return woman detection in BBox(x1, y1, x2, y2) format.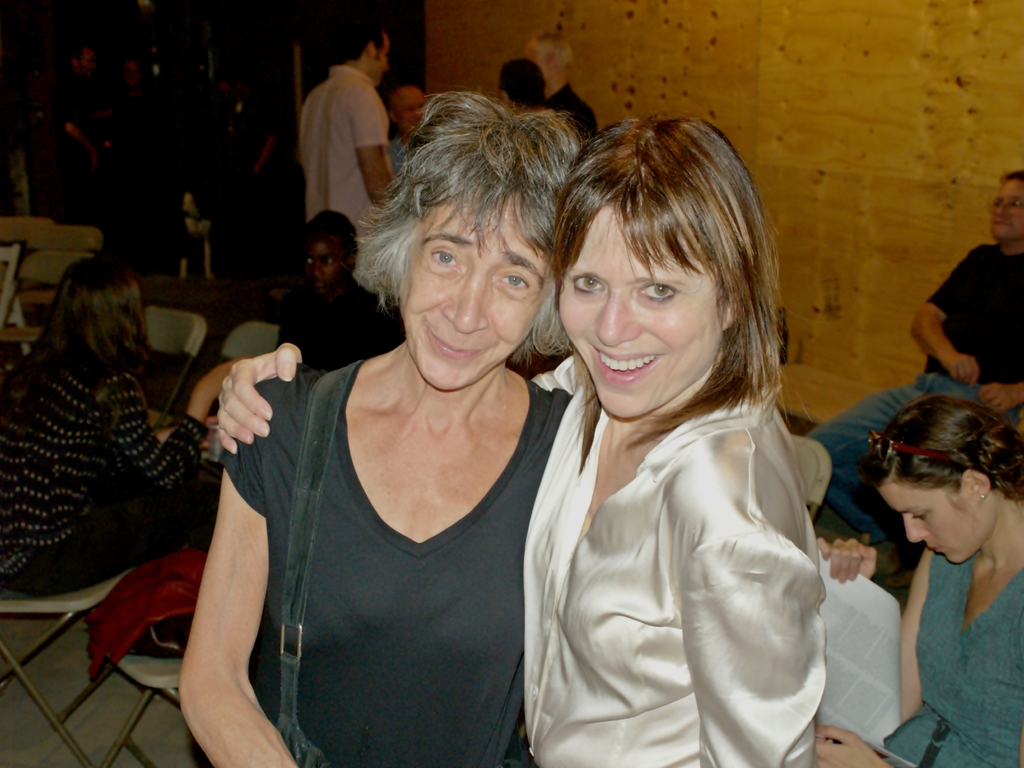
BBox(0, 254, 246, 598).
